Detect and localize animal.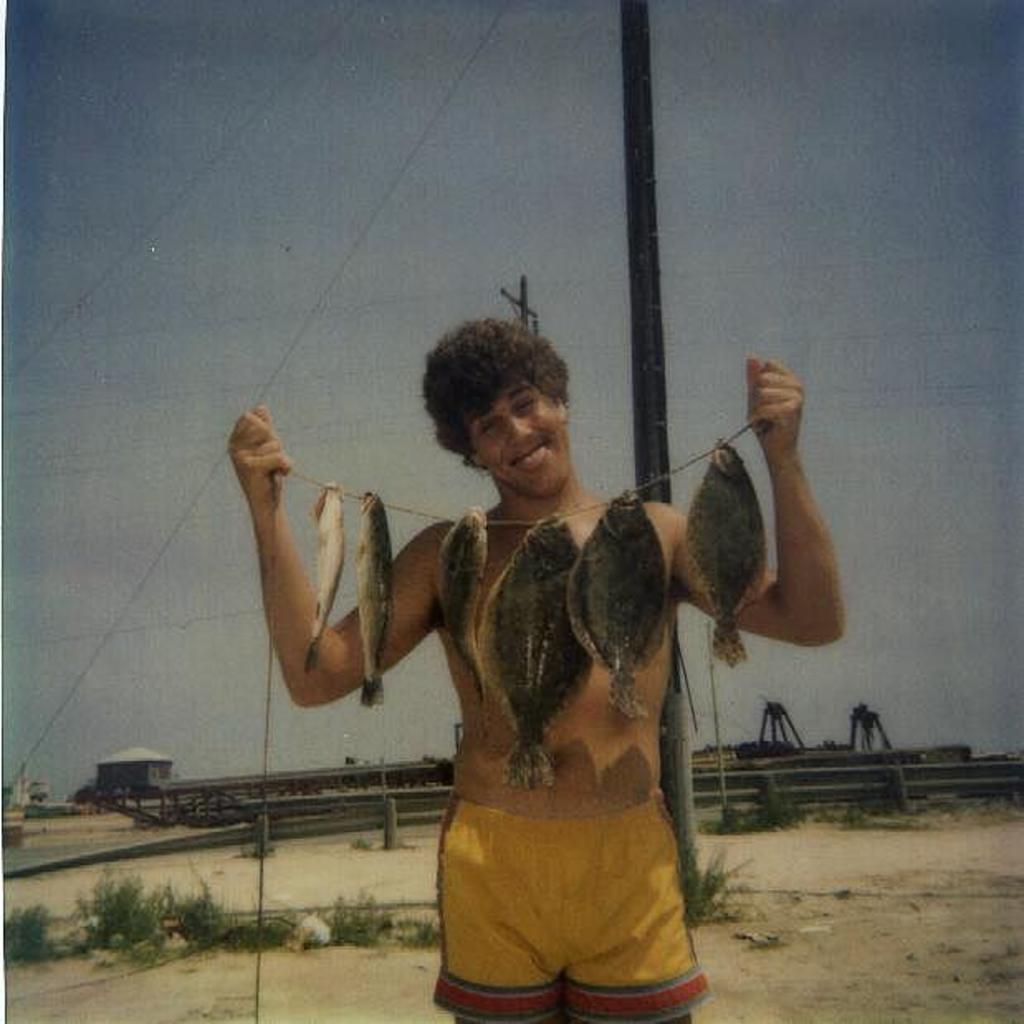
Localized at [435, 508, 488, 700].
